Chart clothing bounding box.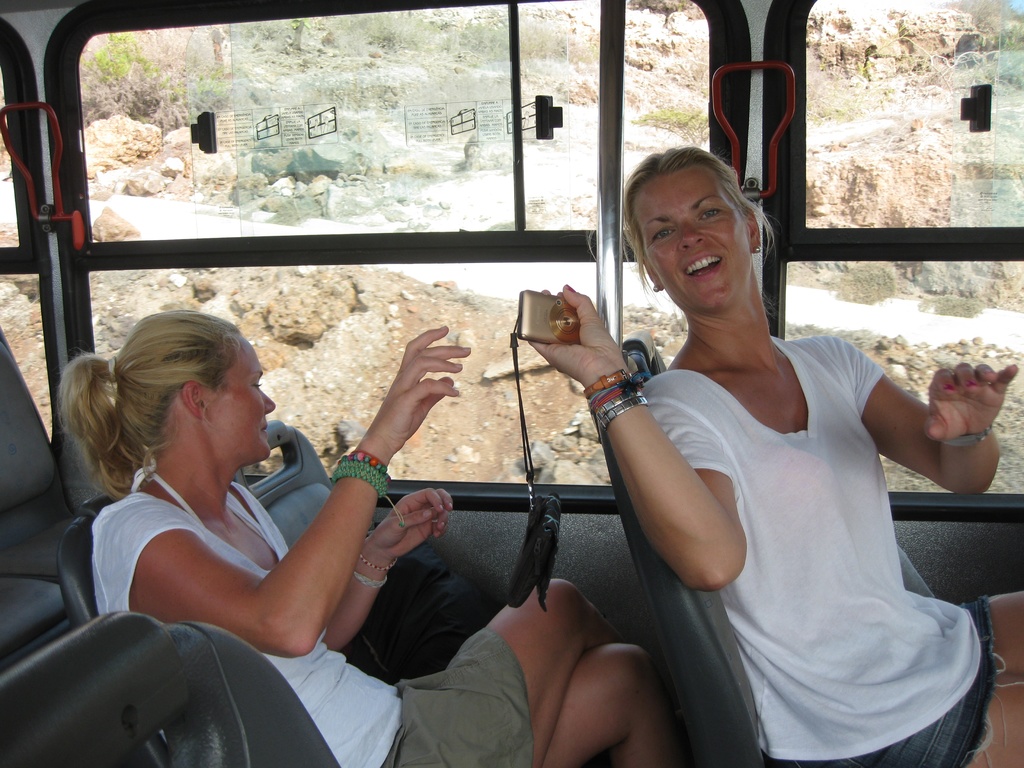
Charted: bbox=[643, 333, 1000, 767].
